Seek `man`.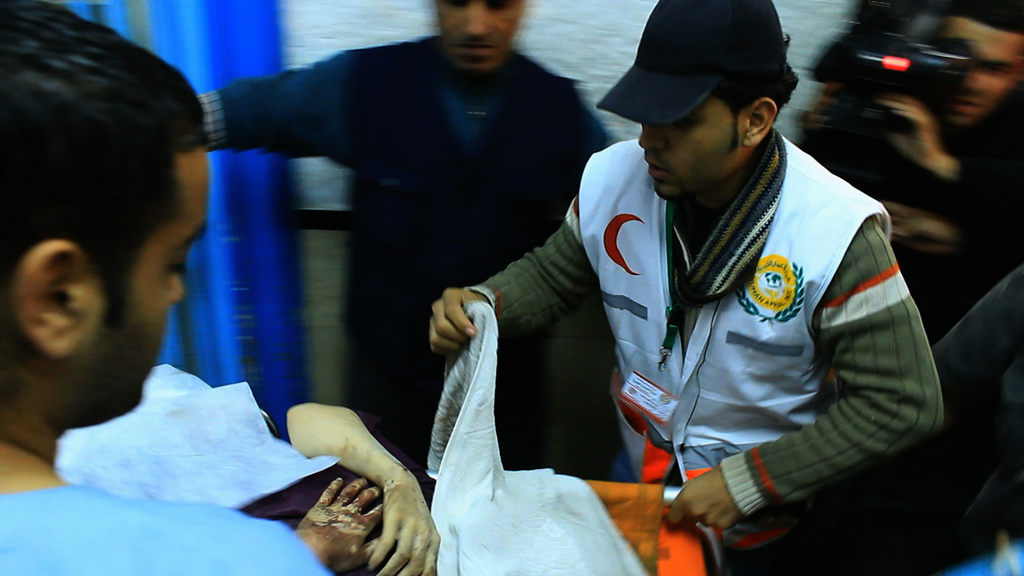
0,0,342,575.
